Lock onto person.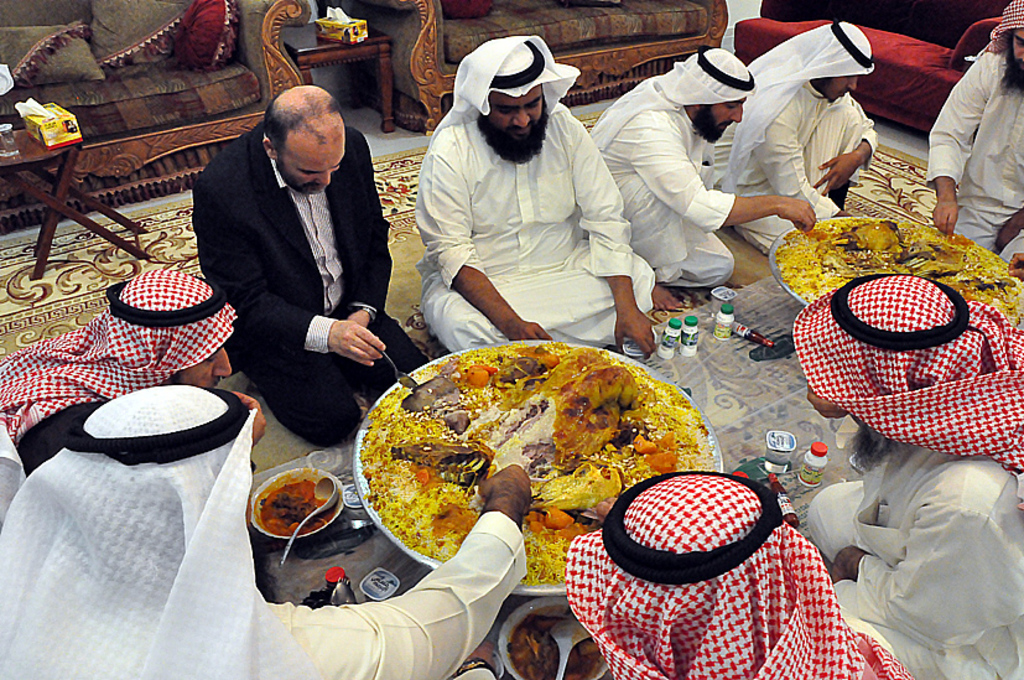
Locked: box=[925, 0, 1023, 263].
